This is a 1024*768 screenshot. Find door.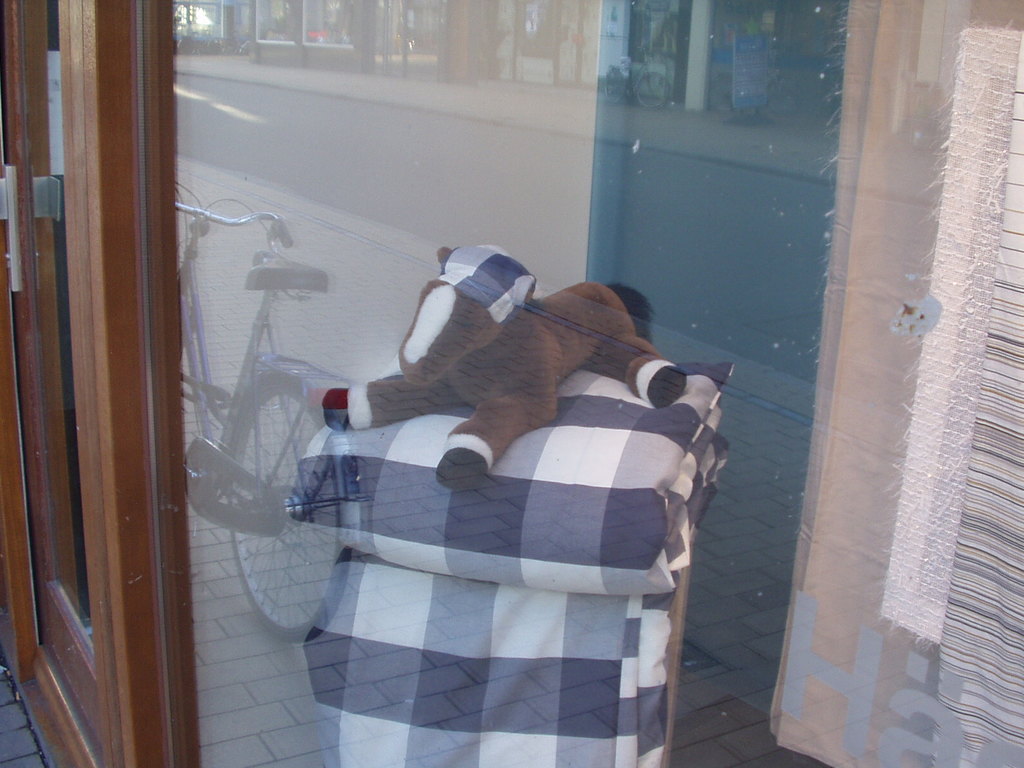
Bounding box: box=[0, 0, 145, 767].
